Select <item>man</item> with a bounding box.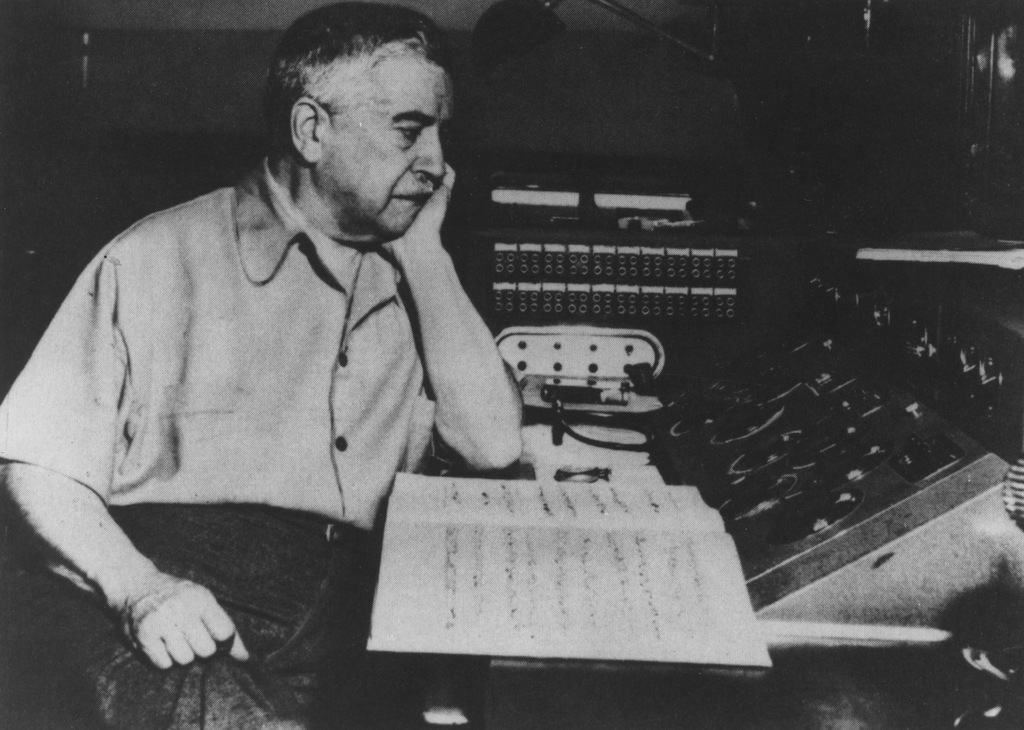
box(23, 7, 582, 680).
